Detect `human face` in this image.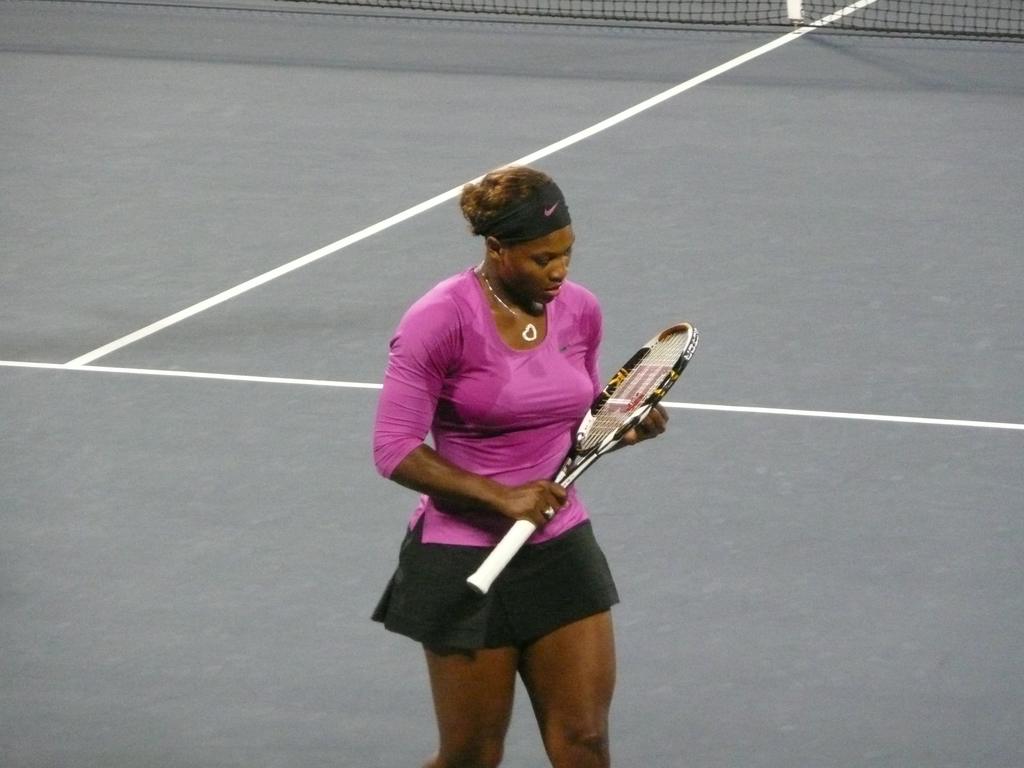
Detection: region(500, 227, 570, 308).
